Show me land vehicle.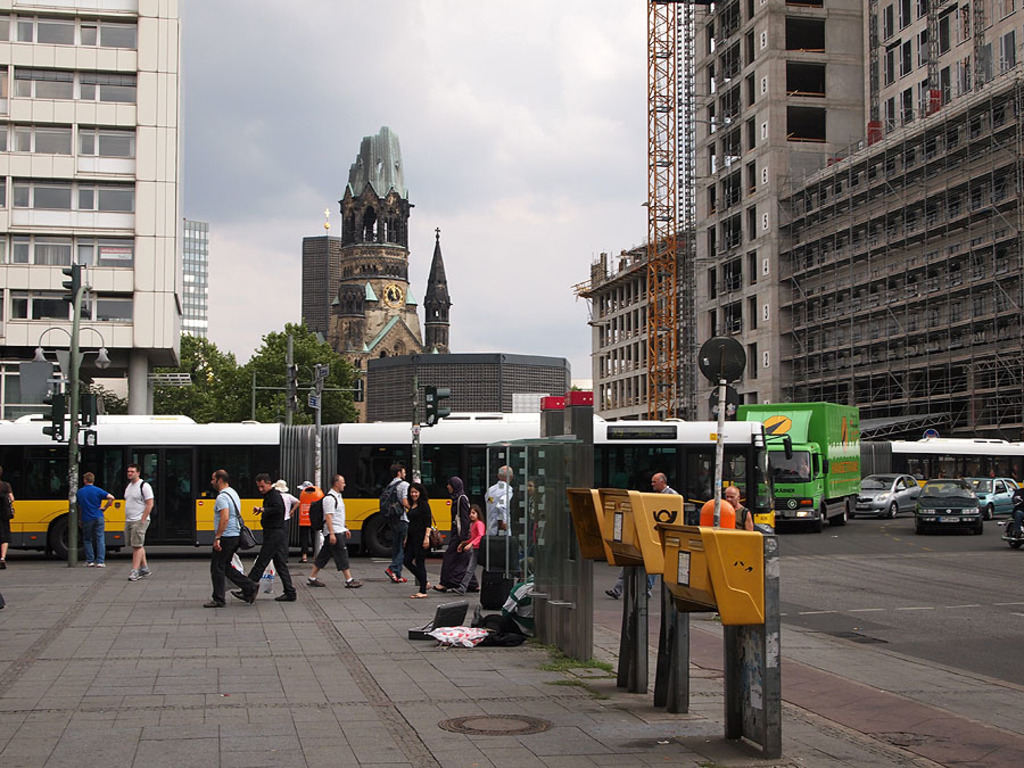
land vehicle is here: bbox(982, 476, 1017, 519).
